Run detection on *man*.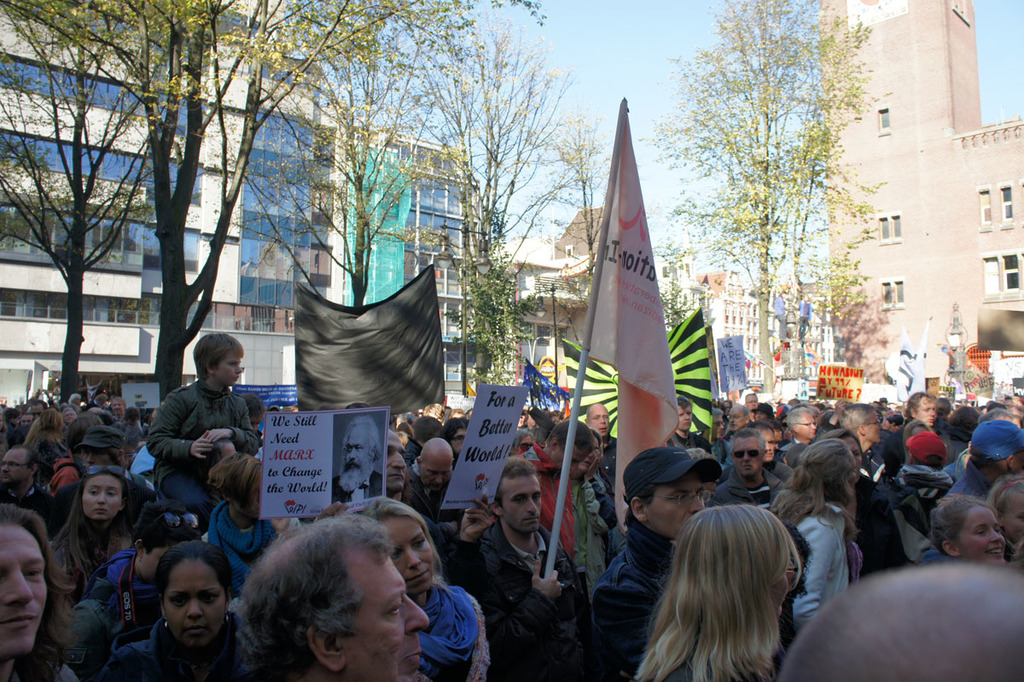
Result: <bbox>596, 446, 716, 681</bbox>.
